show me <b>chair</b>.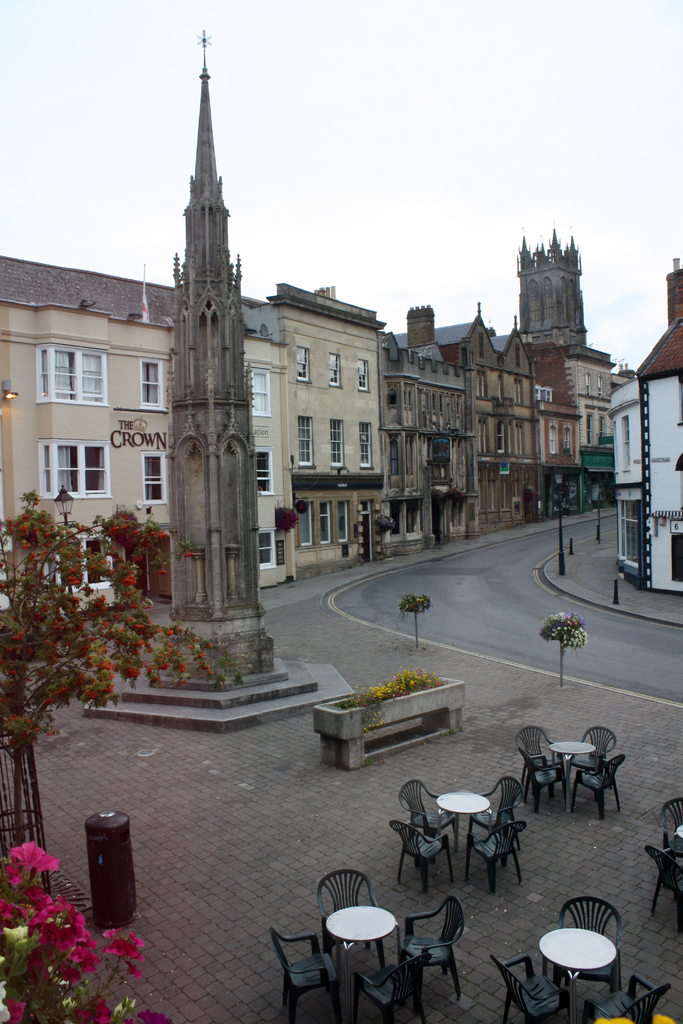
<b>chair</b> is here: x1=568, y1=756, x2=621, y2=819.
